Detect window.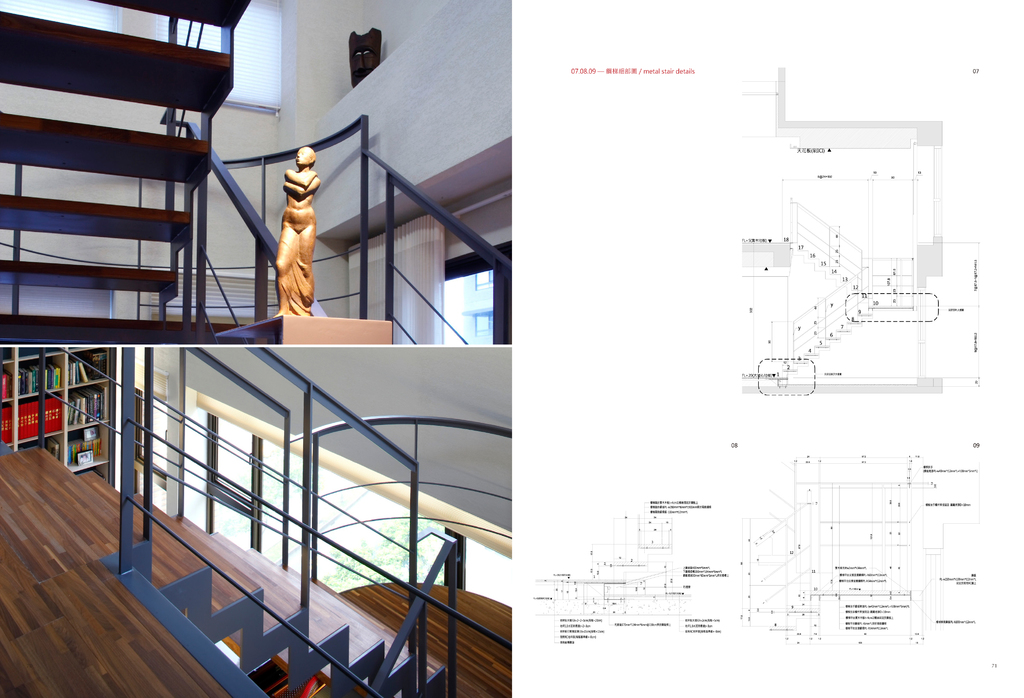
Detected at bbox=[440, 239, 511, 347].
